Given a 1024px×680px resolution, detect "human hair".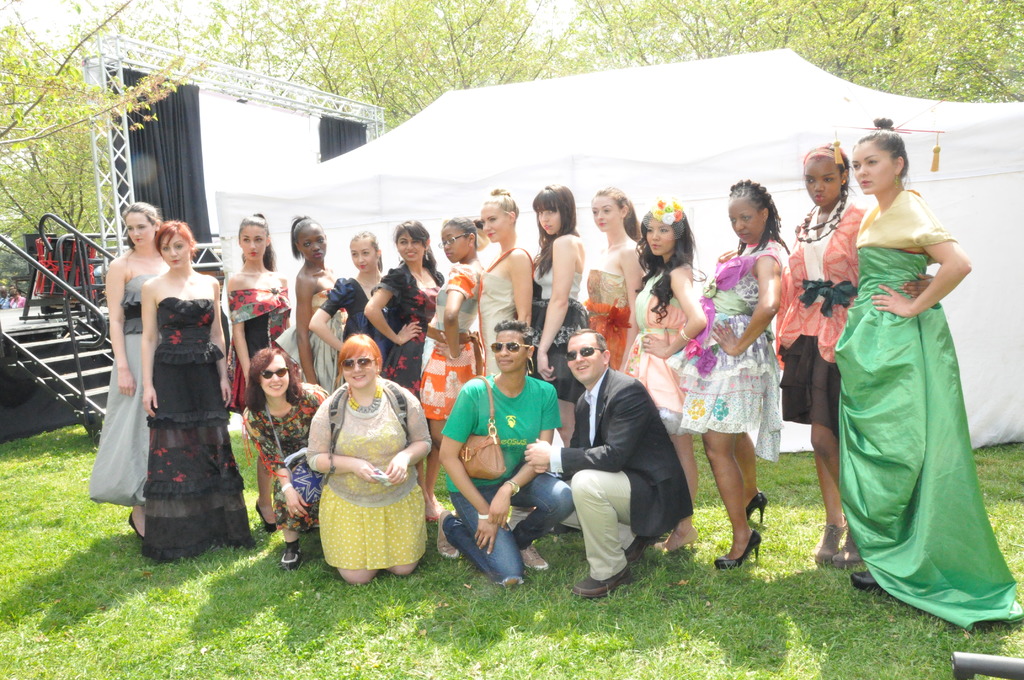
(left=479, top=182, right=521, bottom=219).
